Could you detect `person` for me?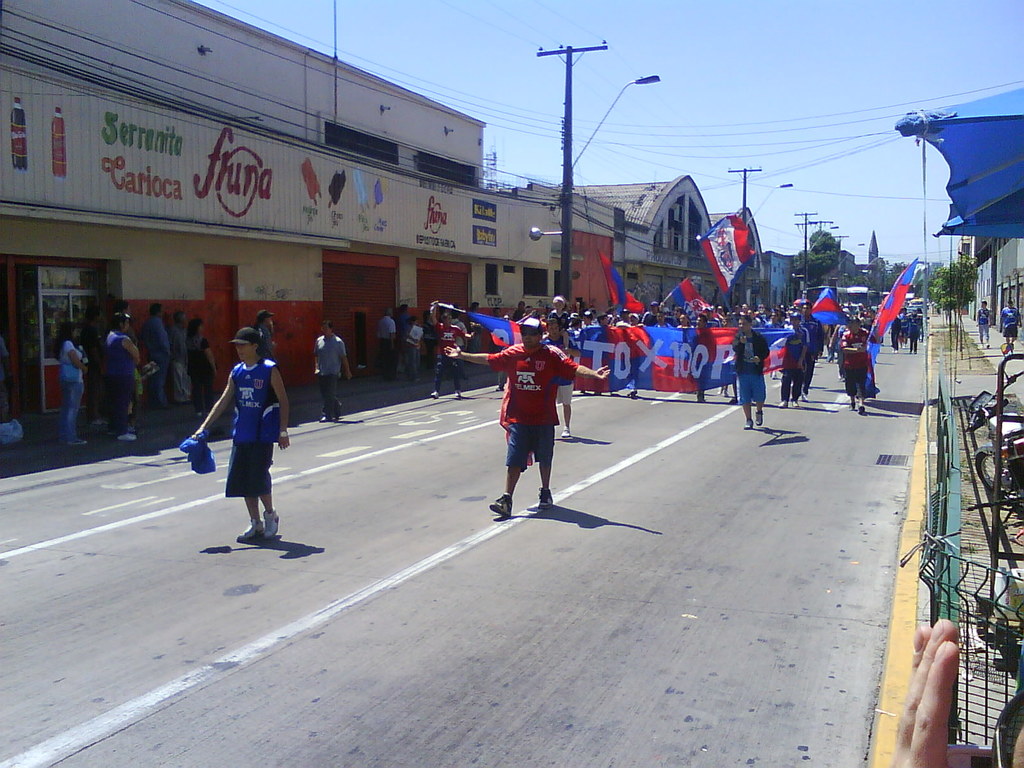
Detection result: [left=444, top=316, right=612, bottom=516].
